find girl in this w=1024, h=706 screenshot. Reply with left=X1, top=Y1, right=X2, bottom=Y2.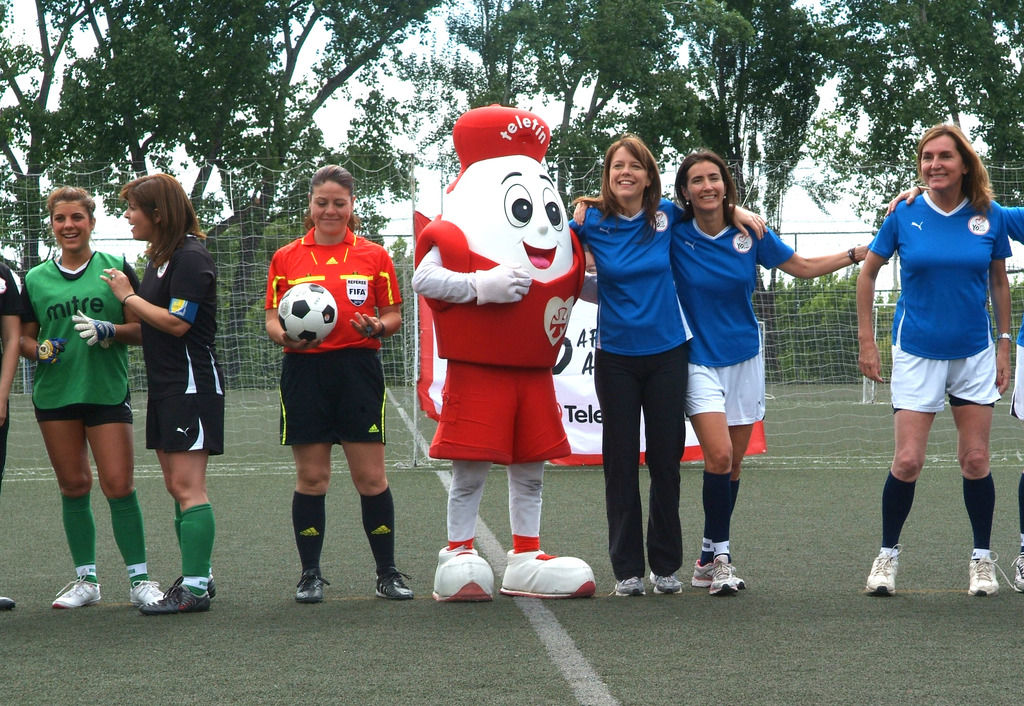
left=99, top=175, right=225, bottom=609.
